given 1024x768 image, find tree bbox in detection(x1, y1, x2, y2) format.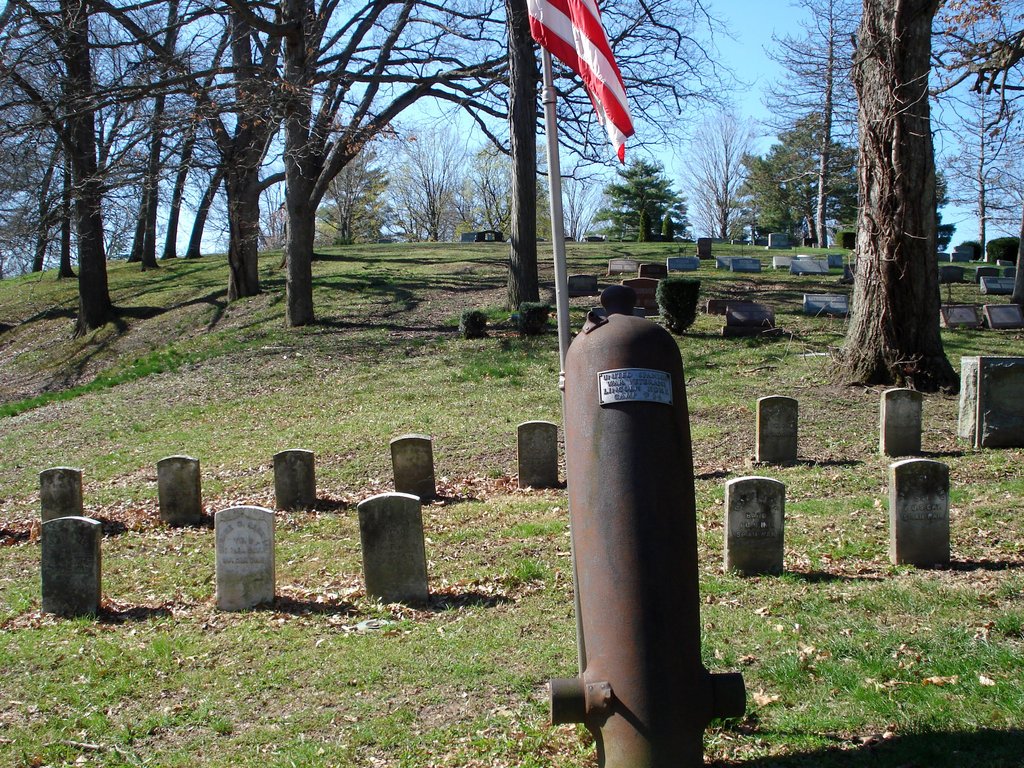
detection(909, 0, 1023, 291).
